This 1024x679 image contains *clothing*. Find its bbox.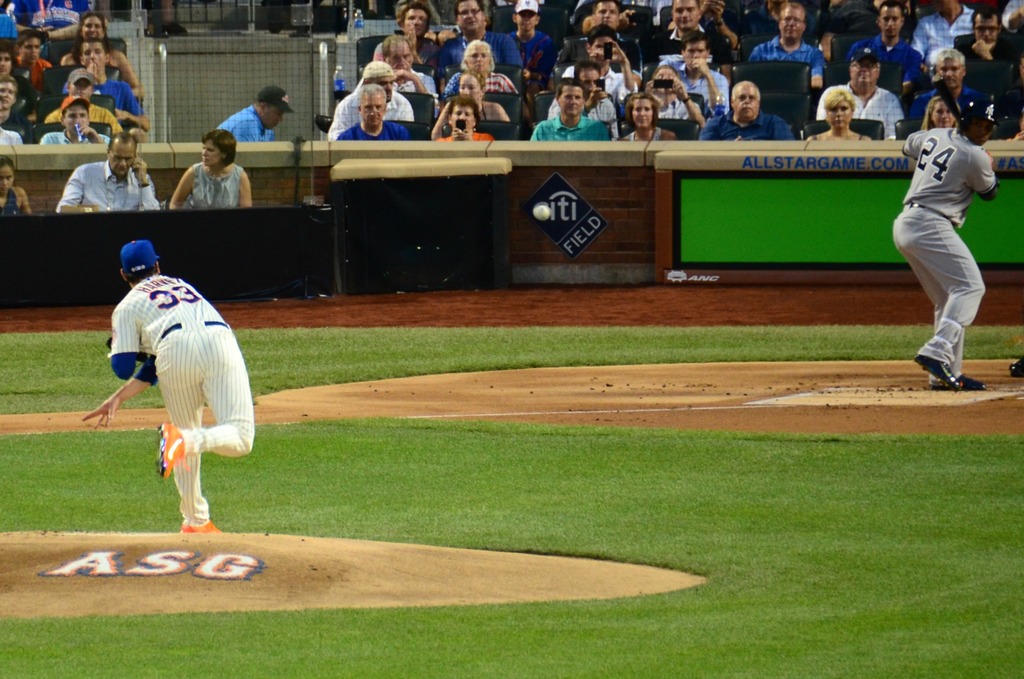
select_region(811, 72, 910, 135).
